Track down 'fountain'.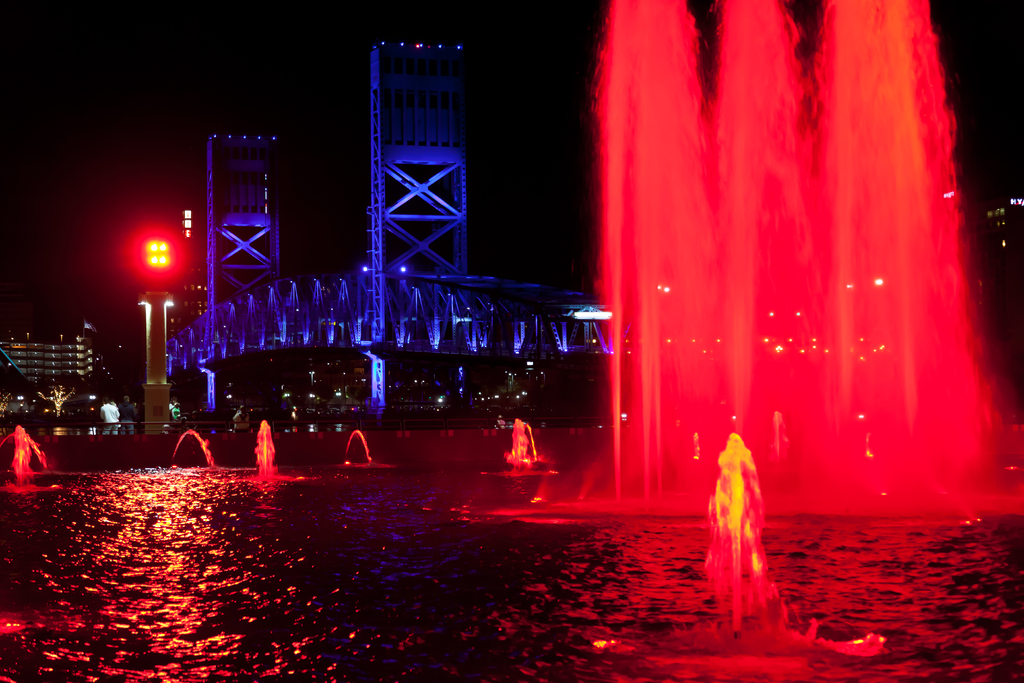
Tracked to {"x1": 482, "y1": 0, "x2": 1023, "y2": 515}.
